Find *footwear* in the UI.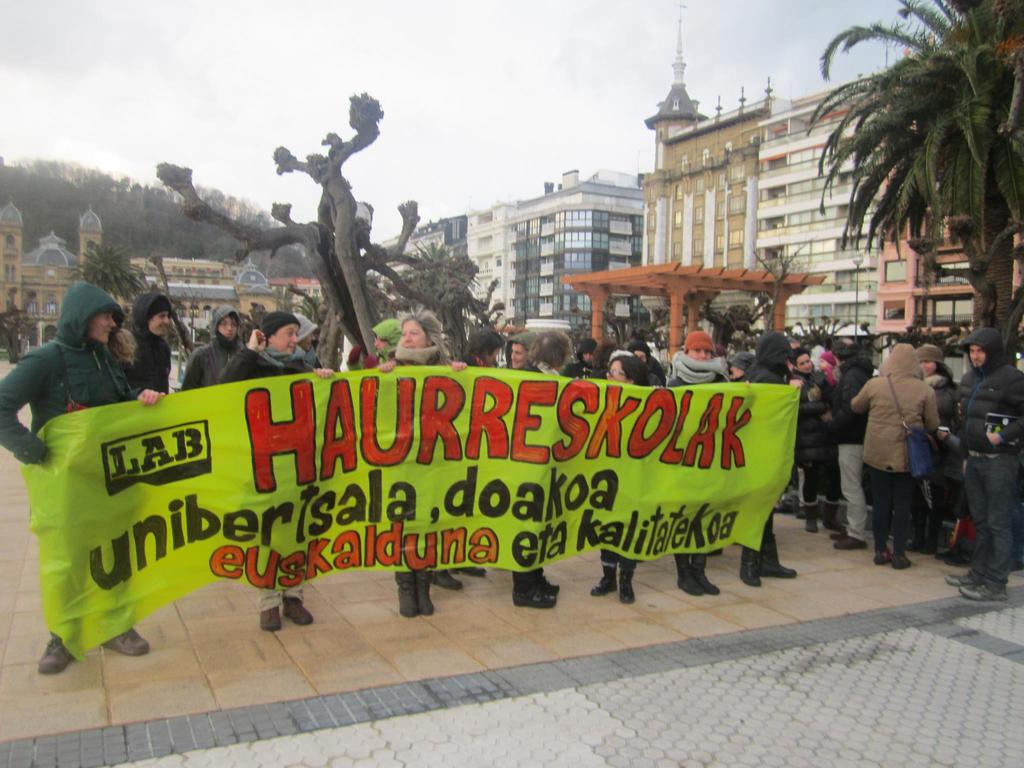
UI element at <bbox>830, 528, 847, 540</bbox>.
